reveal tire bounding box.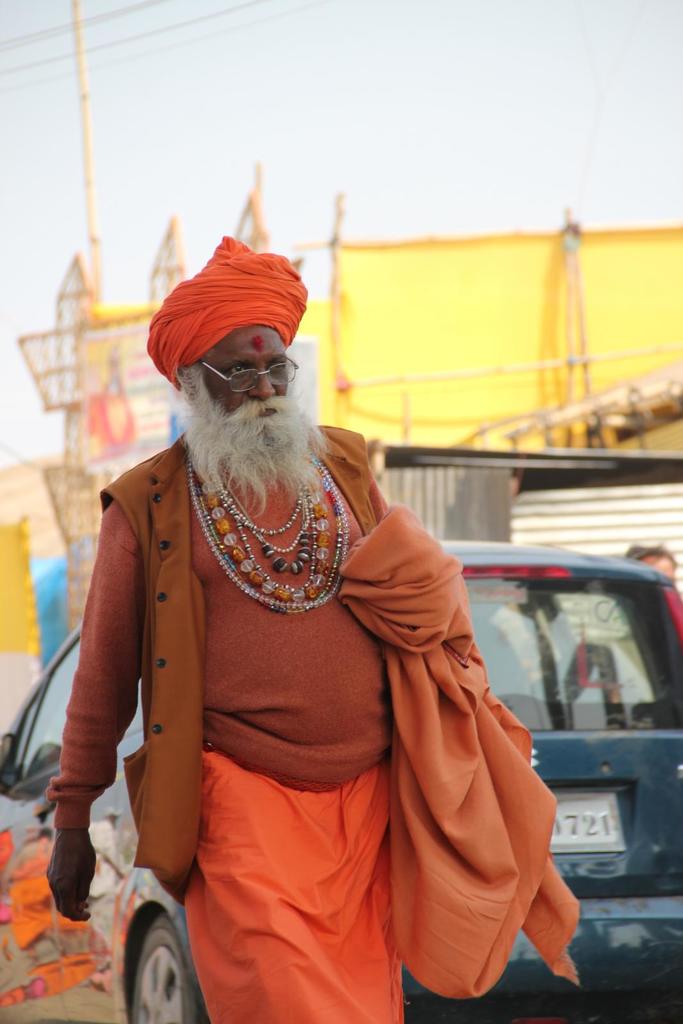
Revealed: rect(120, 917, 191, 1018).
